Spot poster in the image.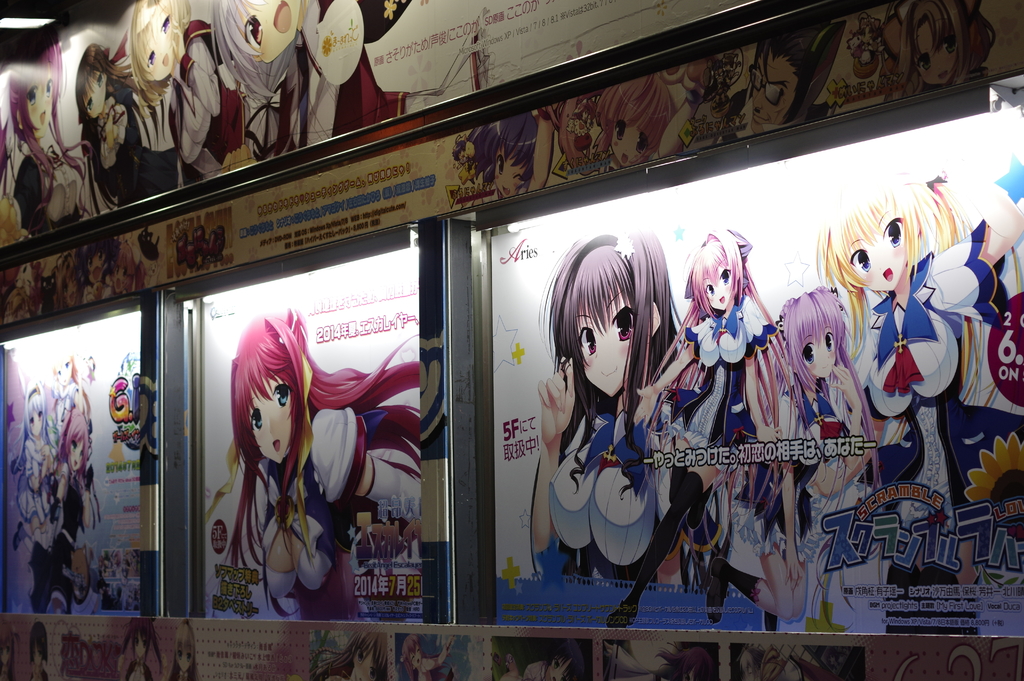
poster found at l=0, t=307, r=152, b=608.
